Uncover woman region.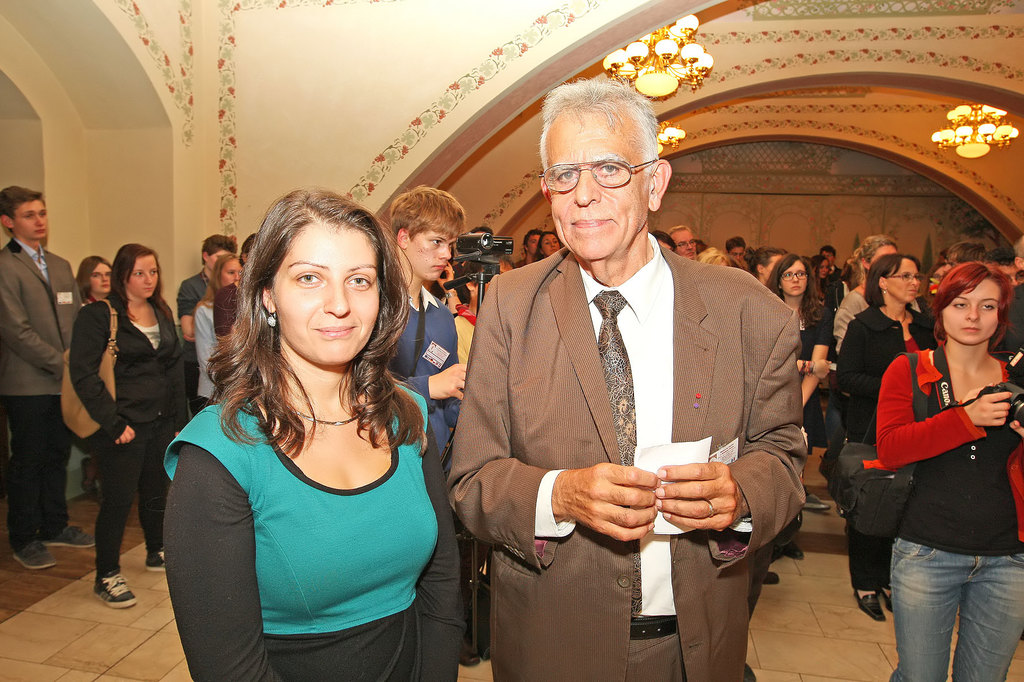
Uncovered: [763, 256, 838, 560].
